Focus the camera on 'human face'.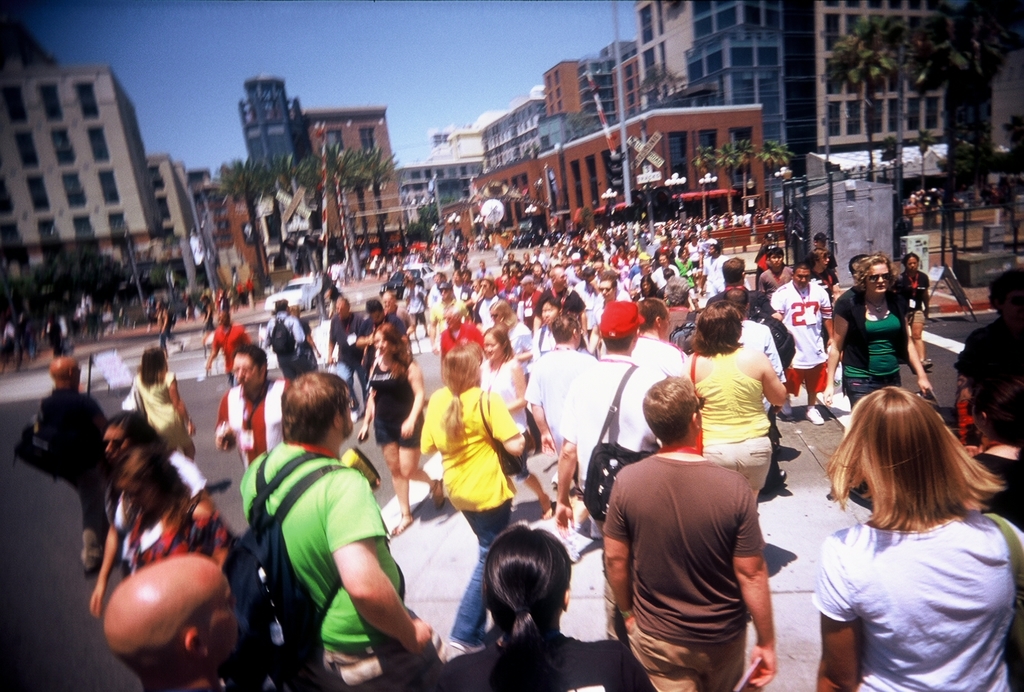
Focus region: [790,265,810,285].
